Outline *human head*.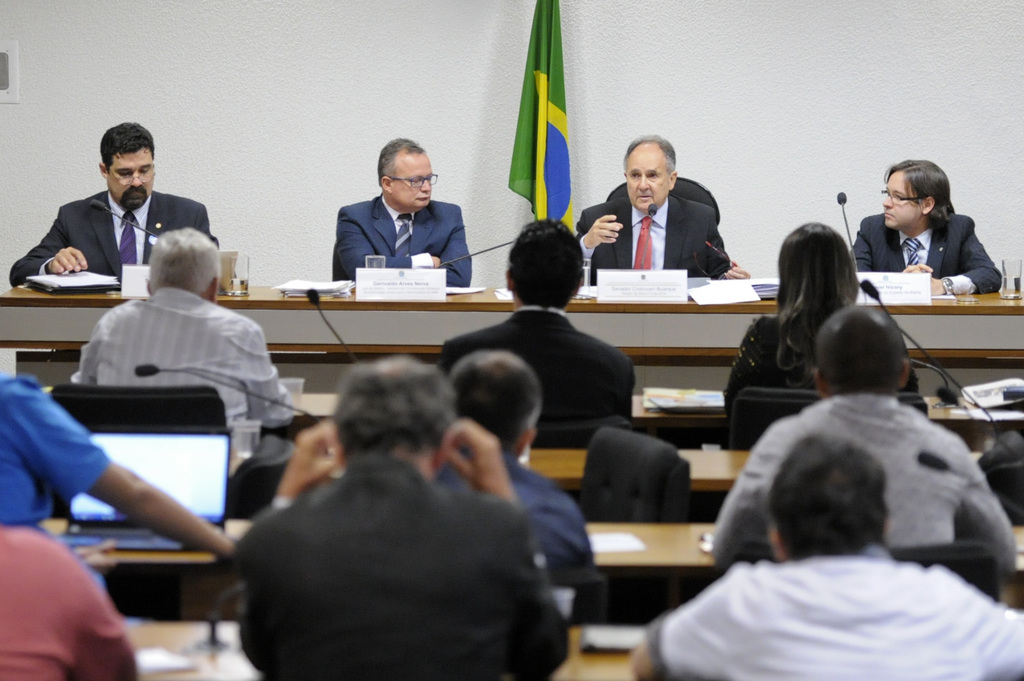
Outline: bbox=[504, 218, 588, 313].
